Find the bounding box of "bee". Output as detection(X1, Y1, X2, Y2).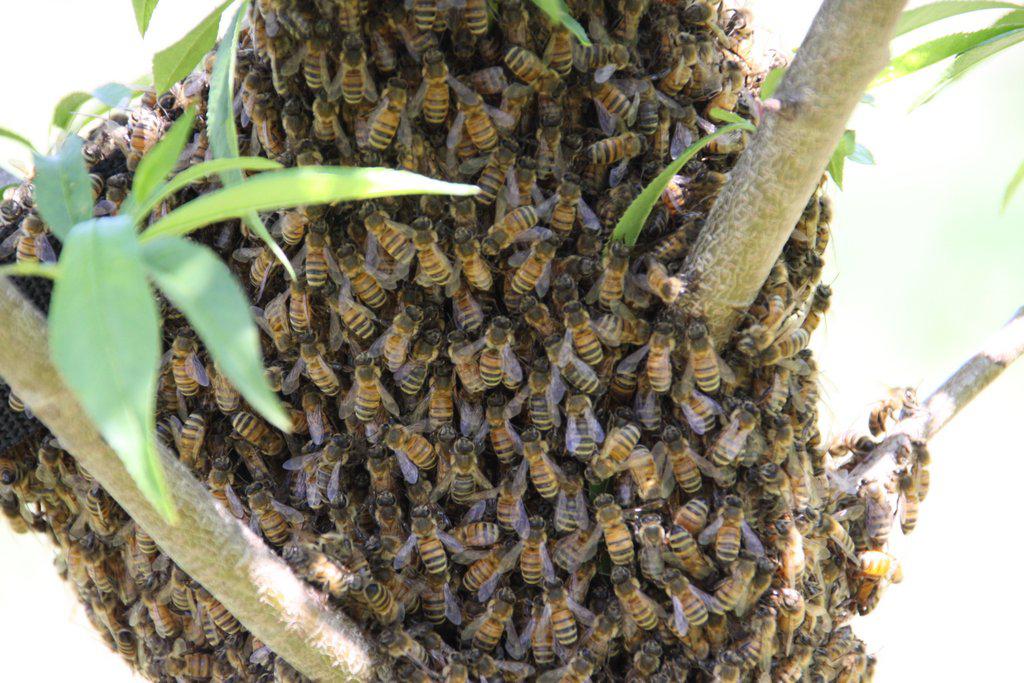
detection(750, 460, 794, 508).
